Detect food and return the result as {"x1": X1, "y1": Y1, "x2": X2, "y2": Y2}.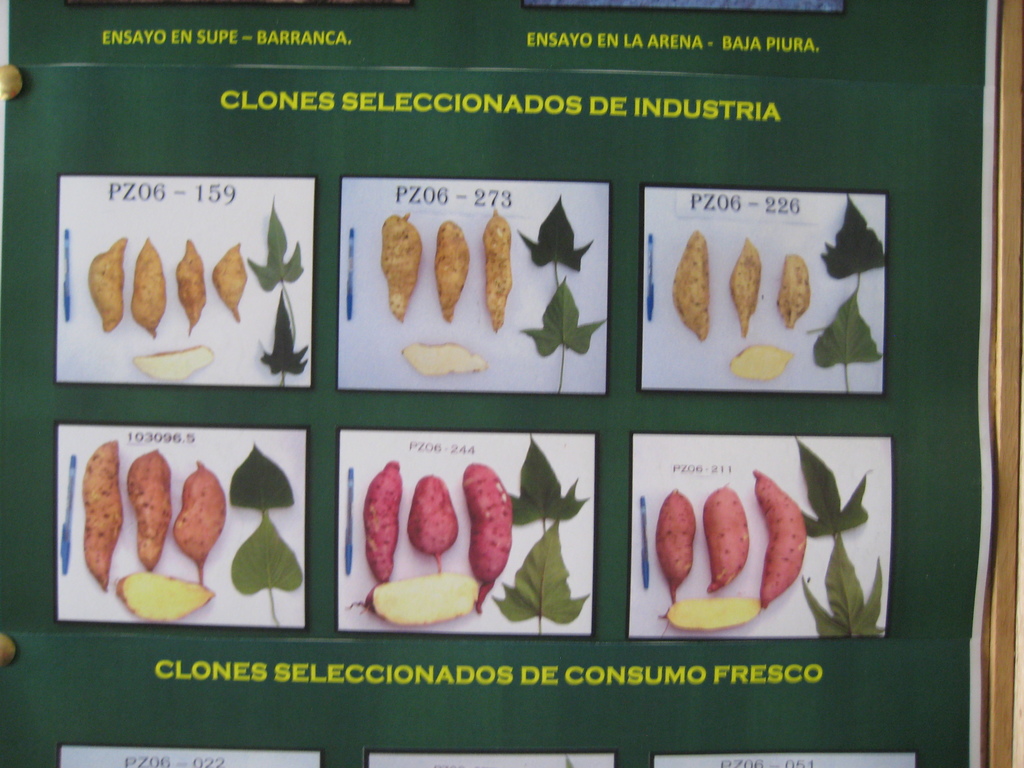
{"x1": 212, "y1": 244, "x2": 247, "y2": 322}.
